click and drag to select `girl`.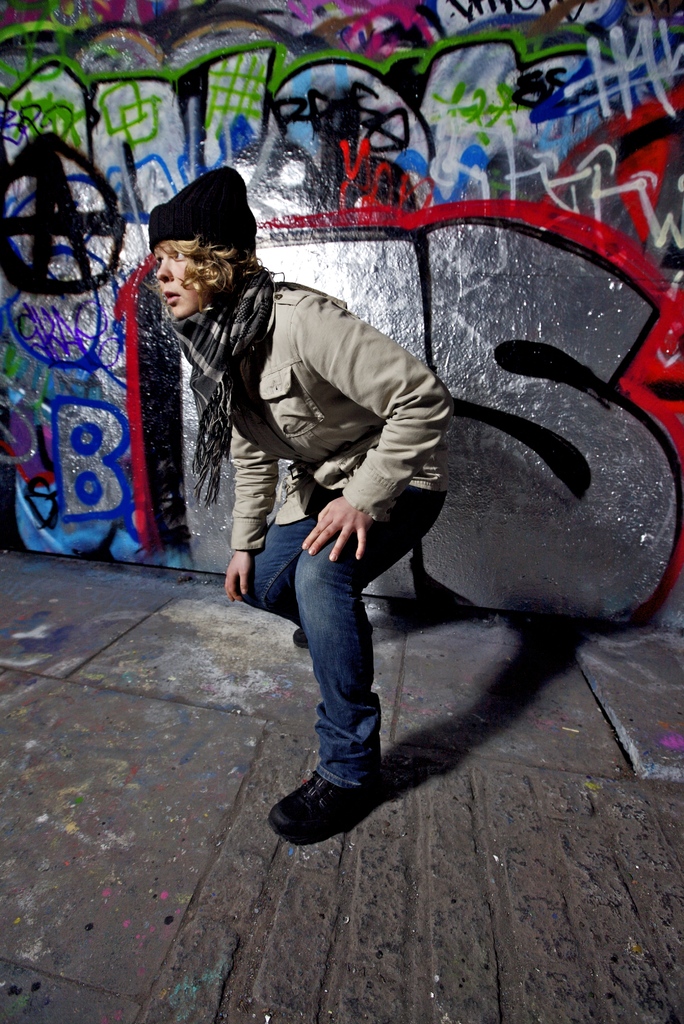
Selection: (141, 164, 457, 859).
